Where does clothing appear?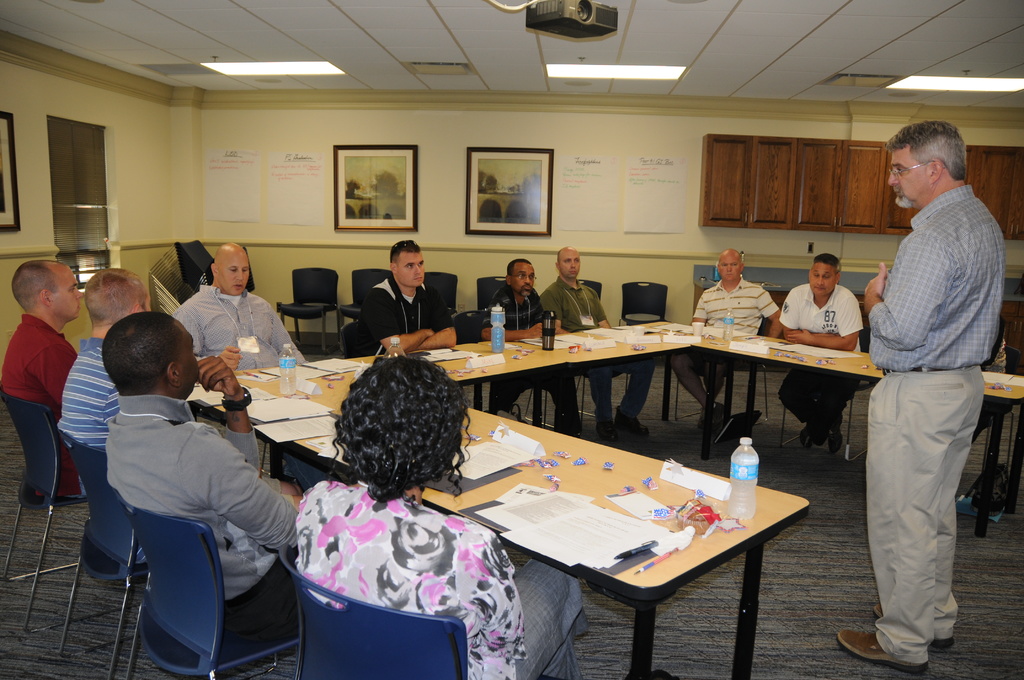
Appears at (769,280,868,437).
